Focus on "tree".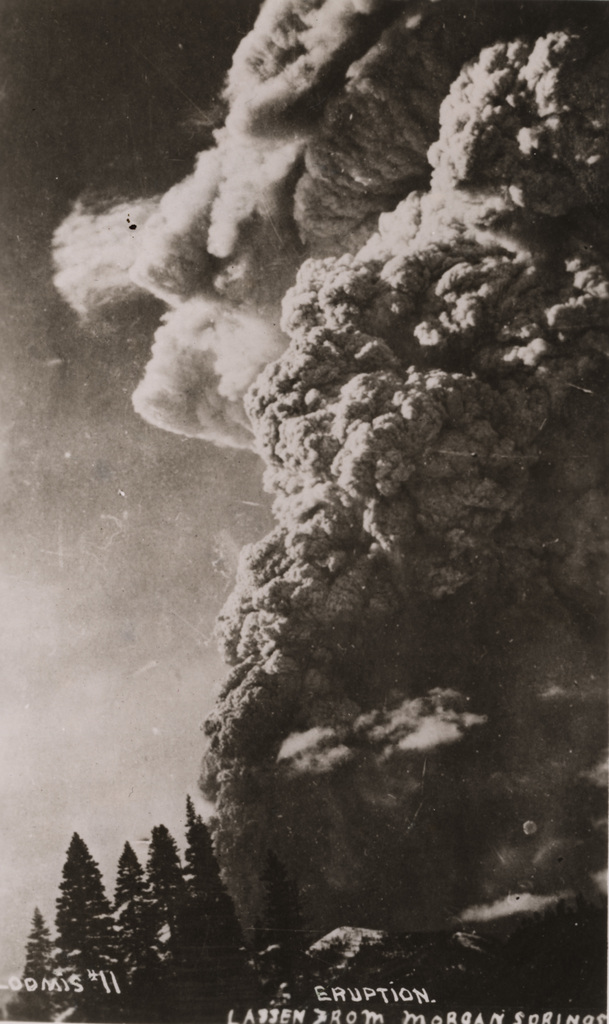
Focused at box(111, 840, 151, 983).
